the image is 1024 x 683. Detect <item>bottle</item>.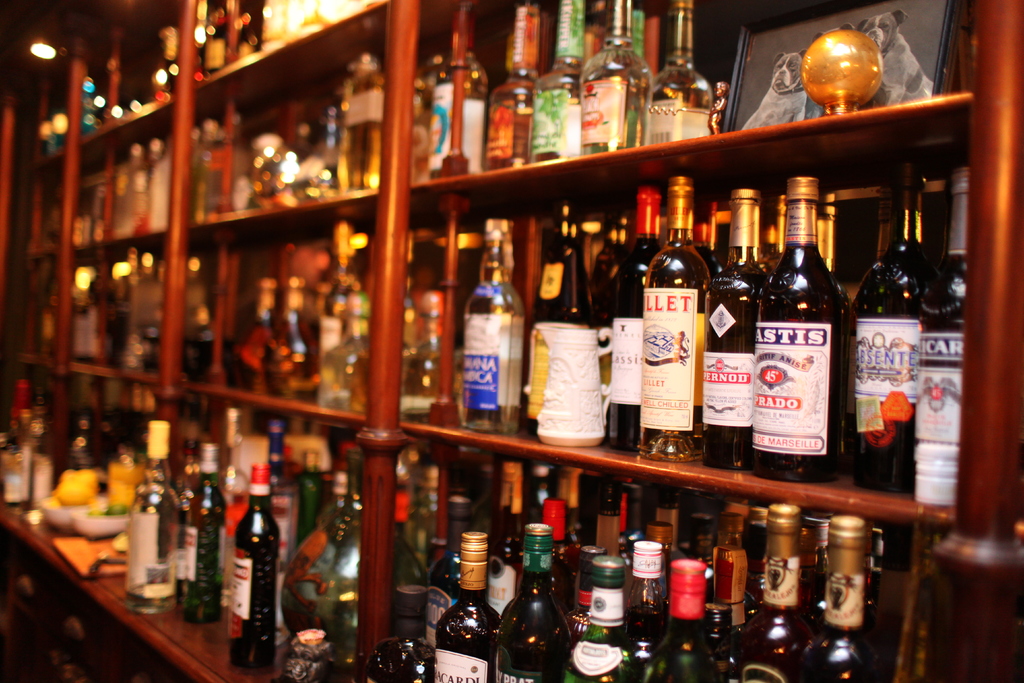
Detection: select_region(216, 409, 255, 585).
